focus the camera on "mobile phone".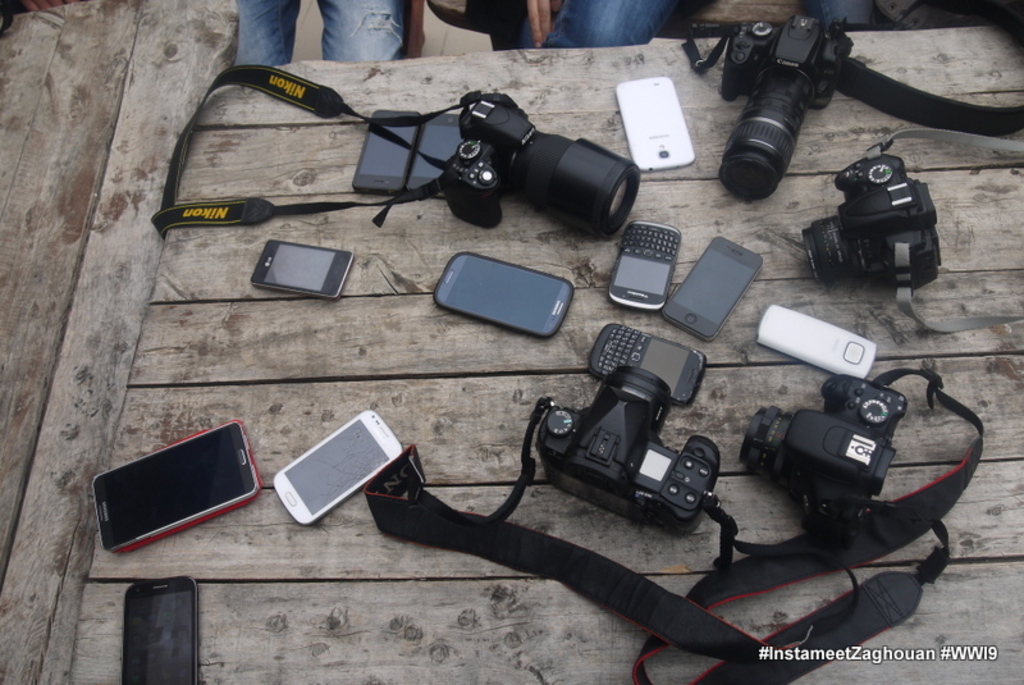
Focus region: {"left": 273, "top": 410, "right": 407, "bottom": 526}.
